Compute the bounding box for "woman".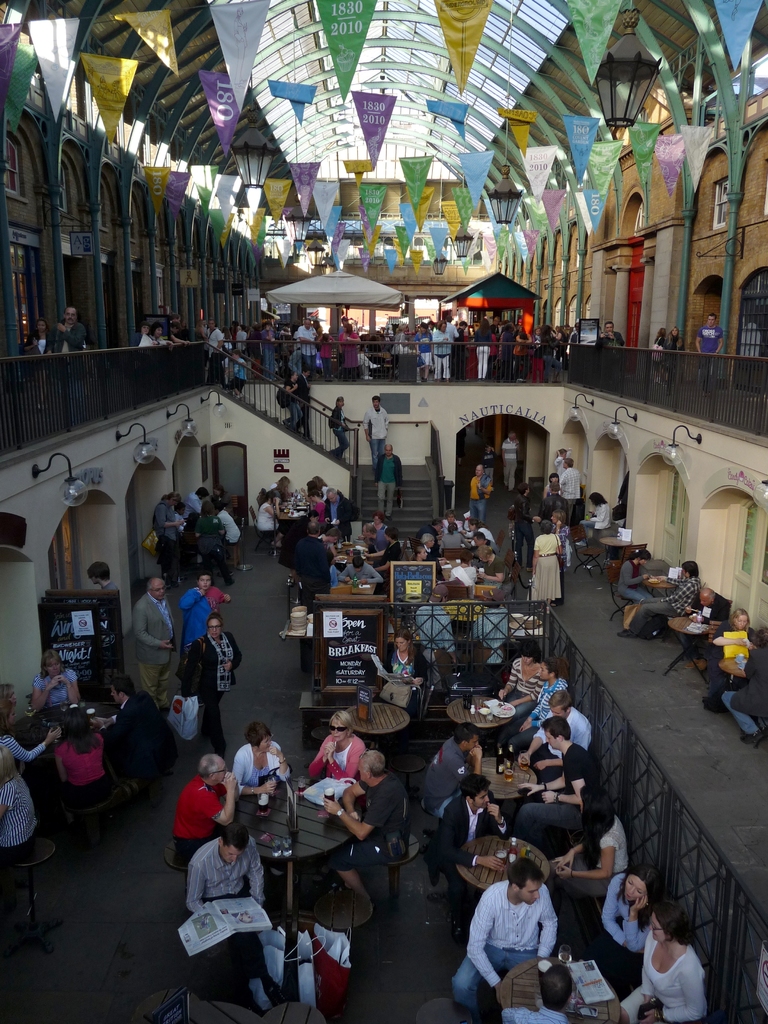
box(634, 891, 717, 1016).
